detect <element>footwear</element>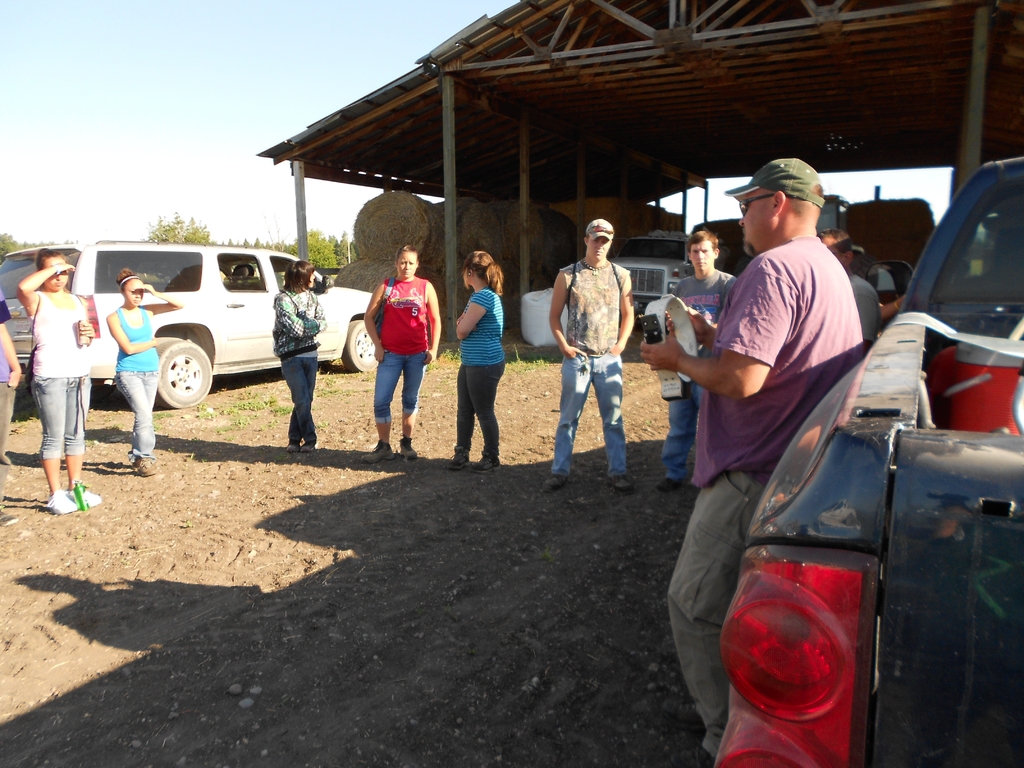
bbox=[658, 472, 682, 492]
